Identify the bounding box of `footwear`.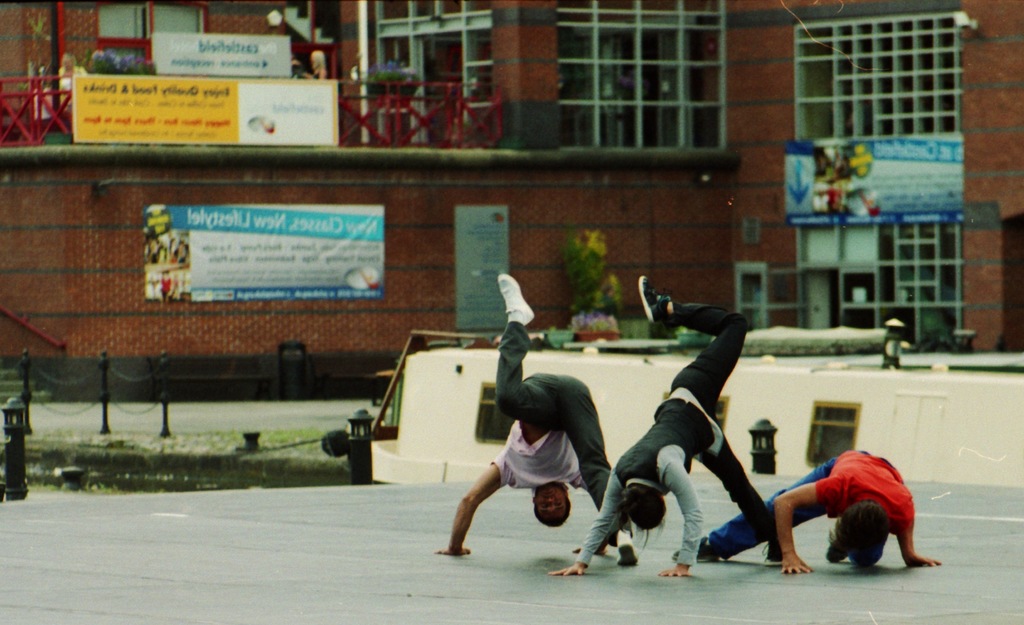
{"left": 496, "top": 268, "right": 538, "bottom": 329}.
